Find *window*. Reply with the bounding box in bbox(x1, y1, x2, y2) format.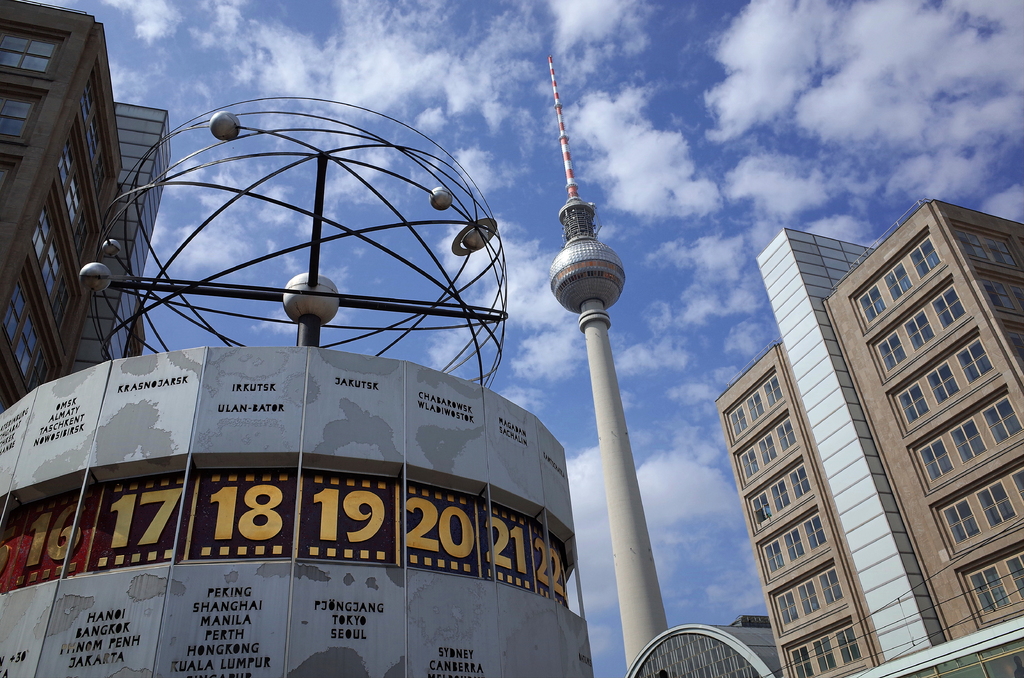
bbox(808, 636, 839, 675).
